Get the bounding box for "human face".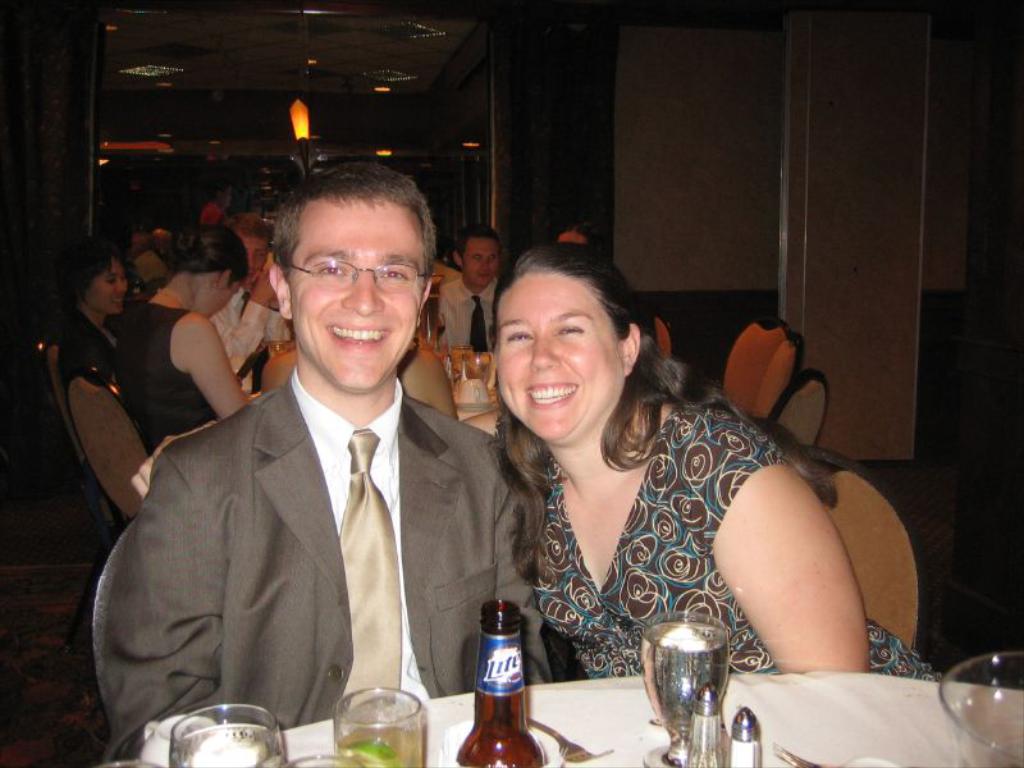
pyautogui.locateOnScreen(200, 284, 237, 317).
